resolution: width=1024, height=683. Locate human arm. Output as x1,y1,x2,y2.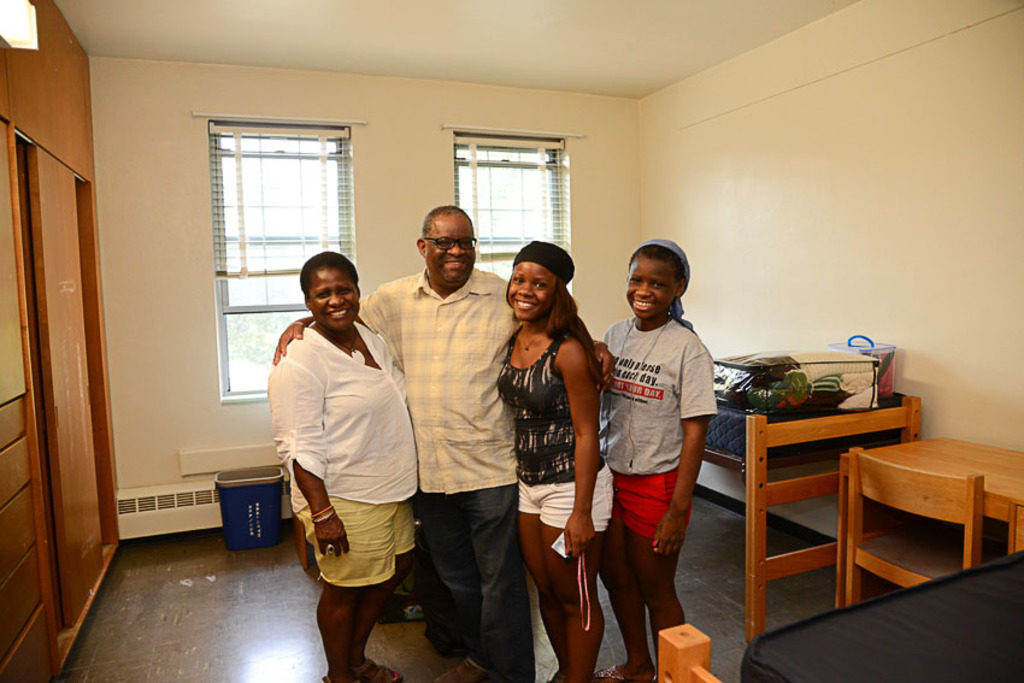
554,347,608,554.
